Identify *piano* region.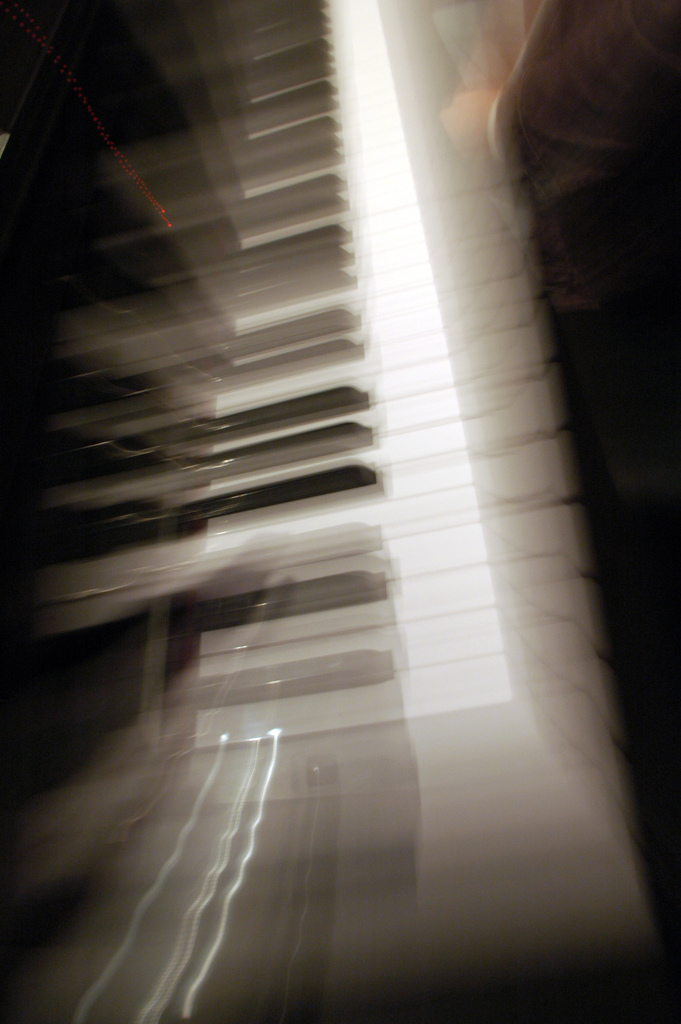
Region: l=0, t=0, r=645, b=1023.
